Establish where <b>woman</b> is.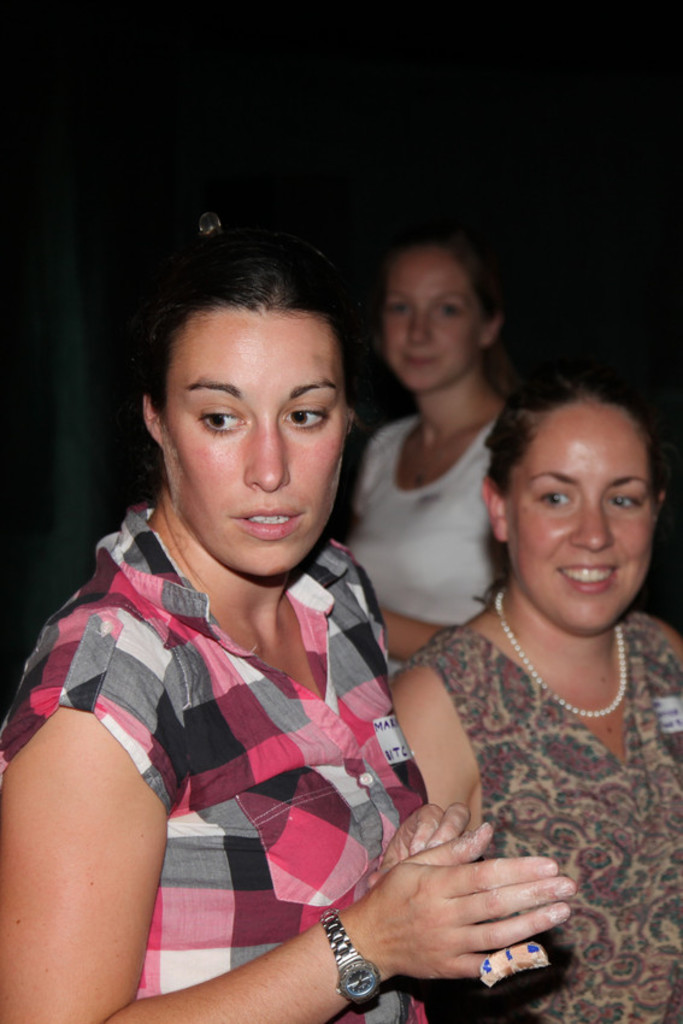
Established at region(0, 175, 478, 997).
